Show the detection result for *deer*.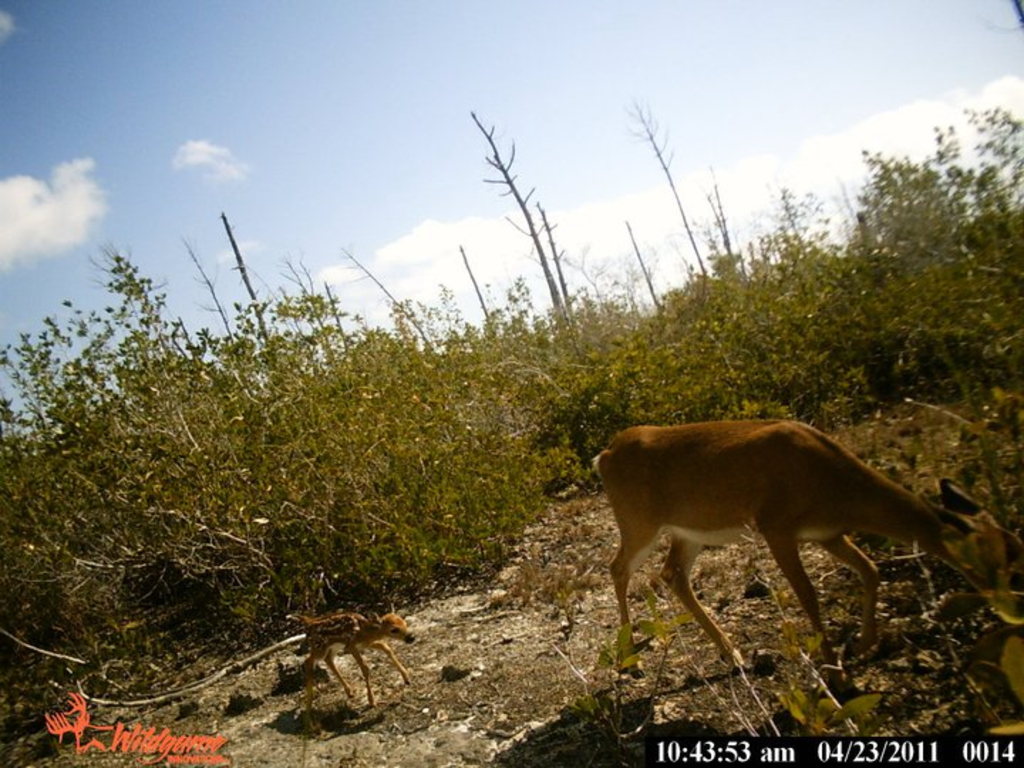
[302,616,415,711].
